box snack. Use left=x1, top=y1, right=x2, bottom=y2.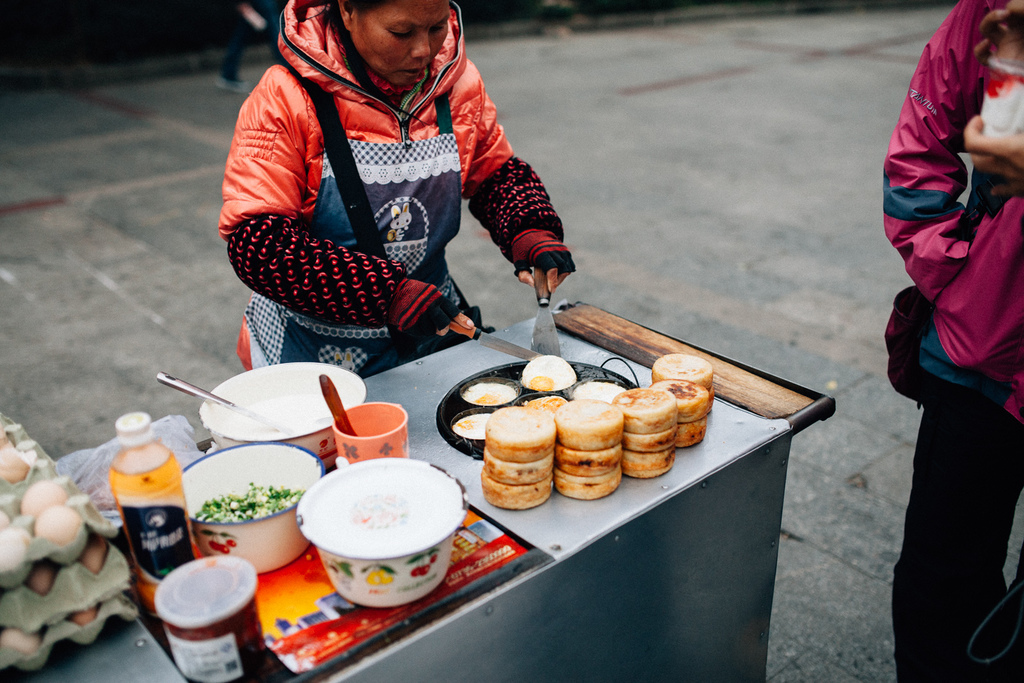
left=520, top=350, right=583, bottom=391.
